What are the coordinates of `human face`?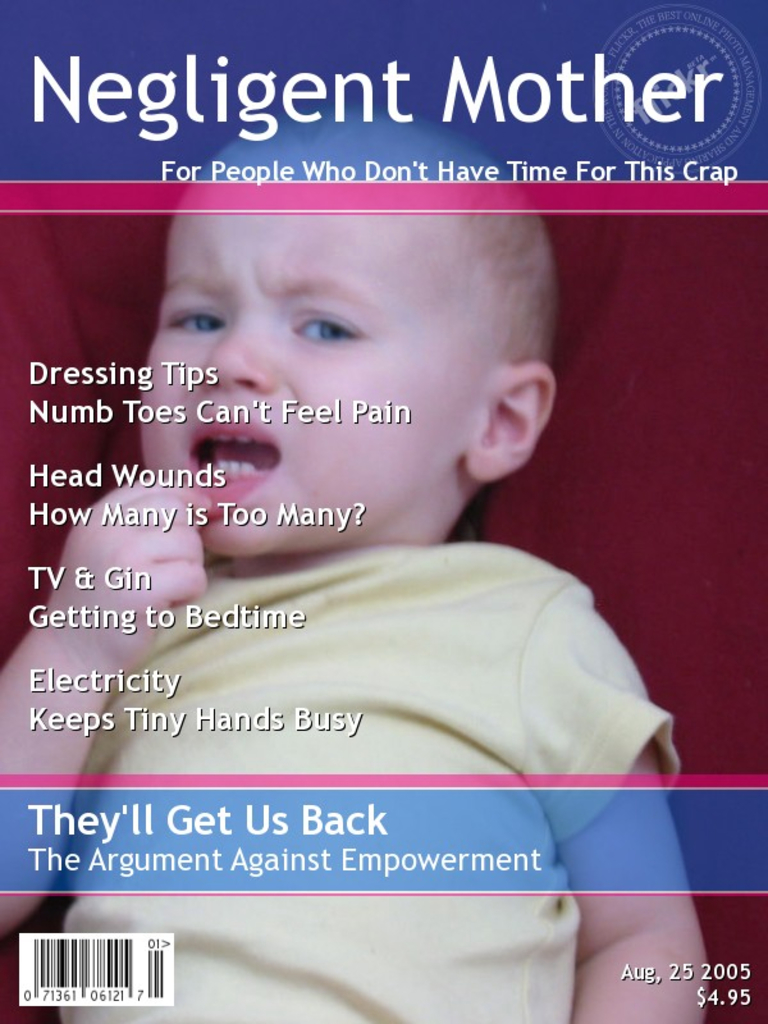
124 168 485 563.
